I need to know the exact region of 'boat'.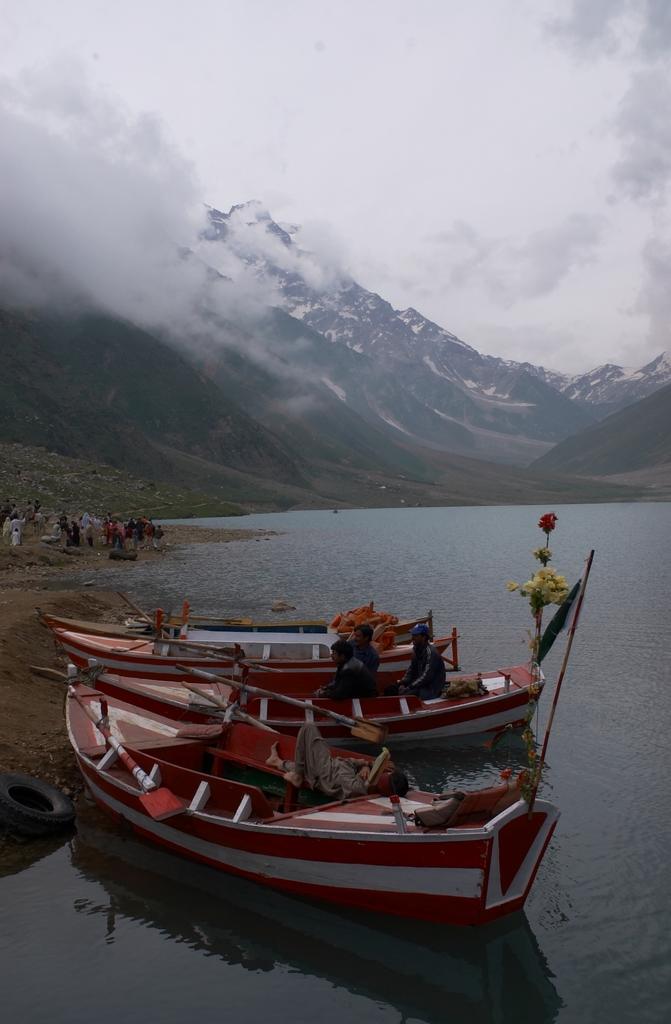
Region: Rect(38, 589, 445, 664).
